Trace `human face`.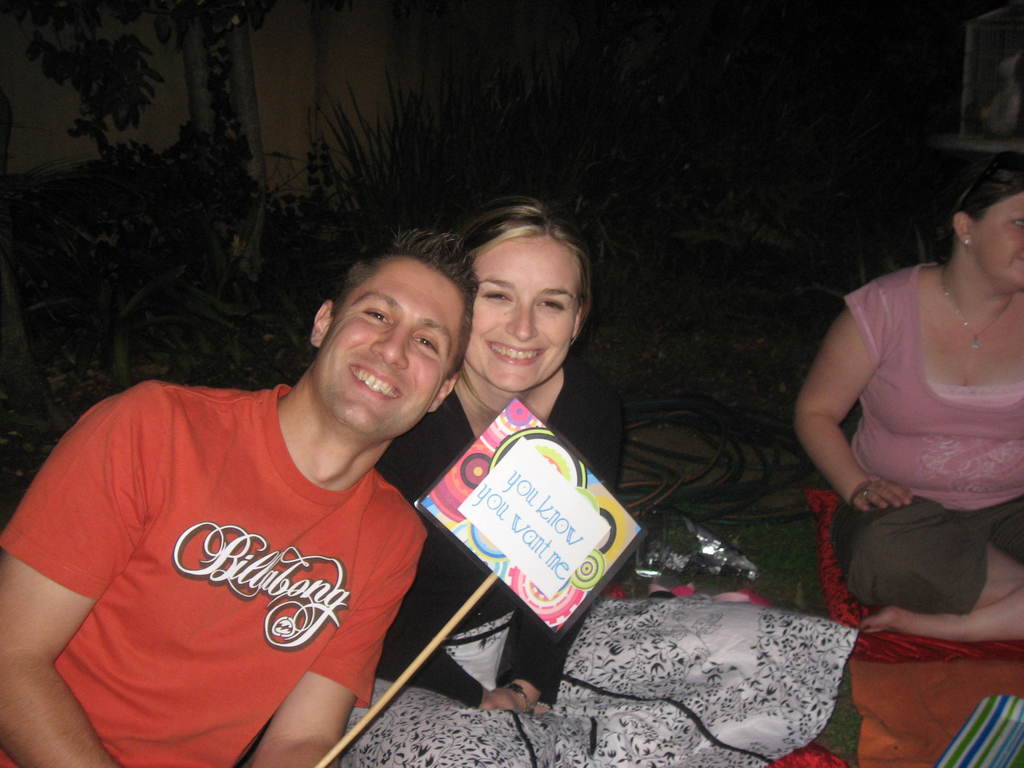
Traced to <box>467,236,580,393</box>.
